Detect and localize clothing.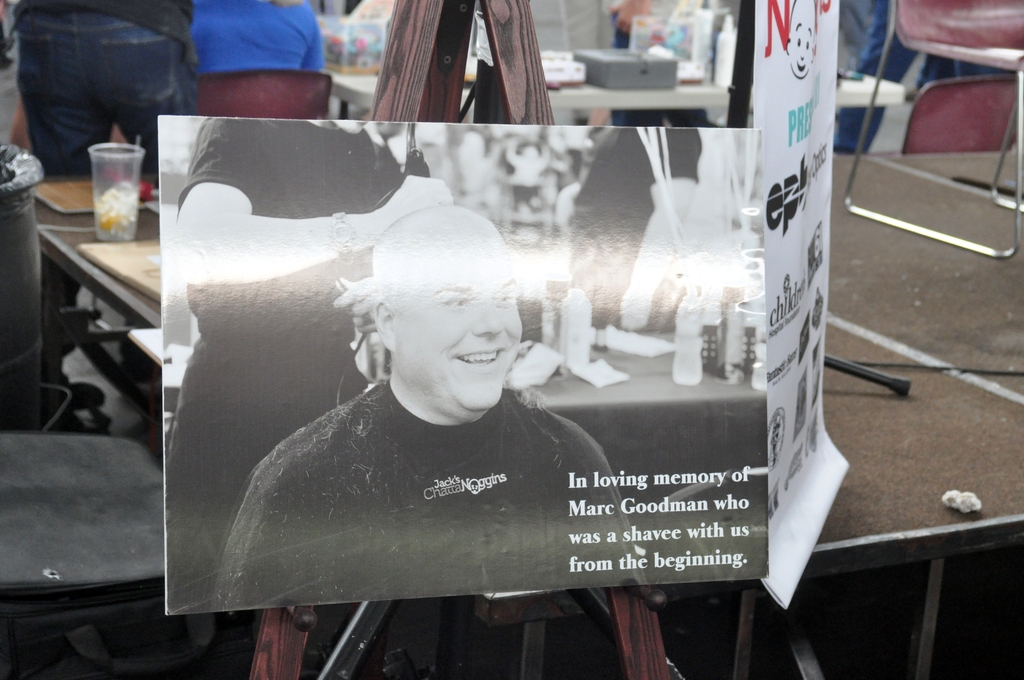
Localized at l=201, t=373, r=649, b=599.
